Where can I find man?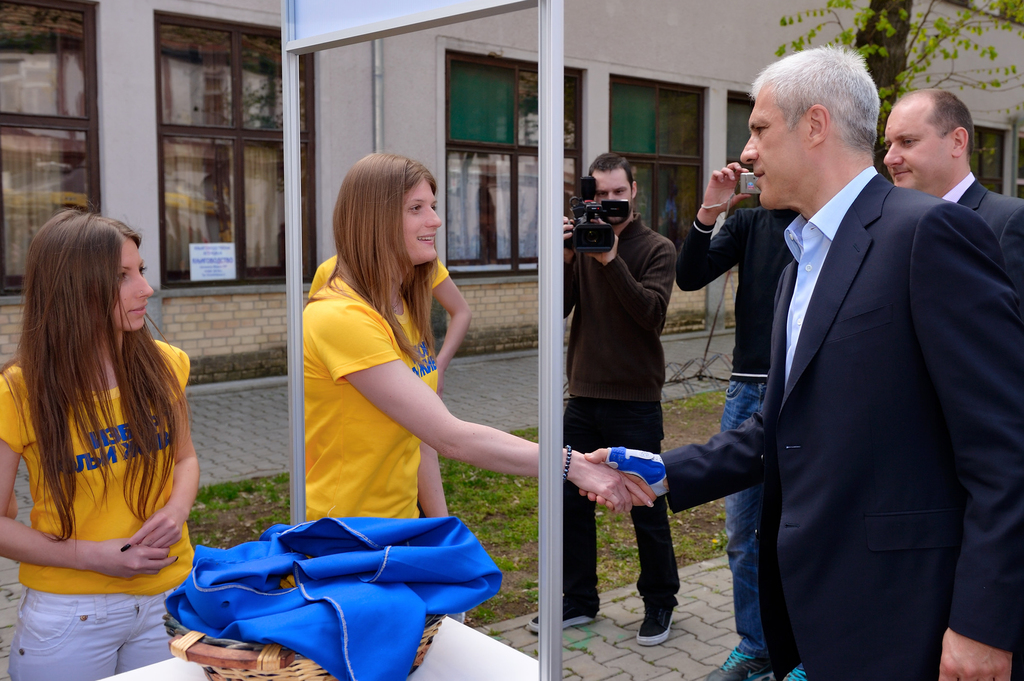
You can find it at 574 47 1023 680.
